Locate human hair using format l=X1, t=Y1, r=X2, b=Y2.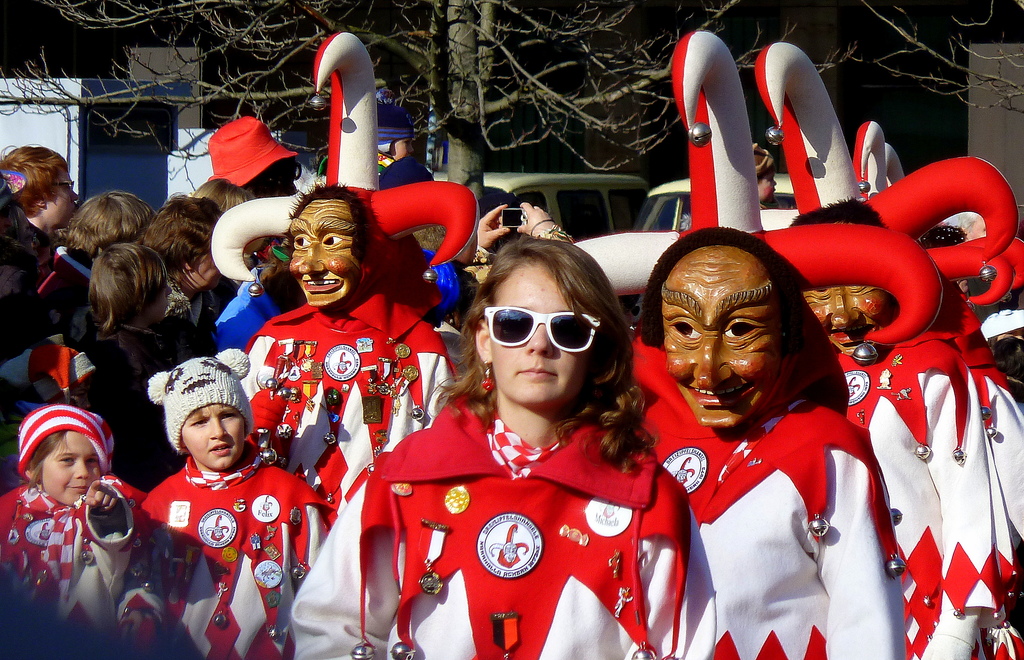
l=181, t=401, r=206, b=422.
